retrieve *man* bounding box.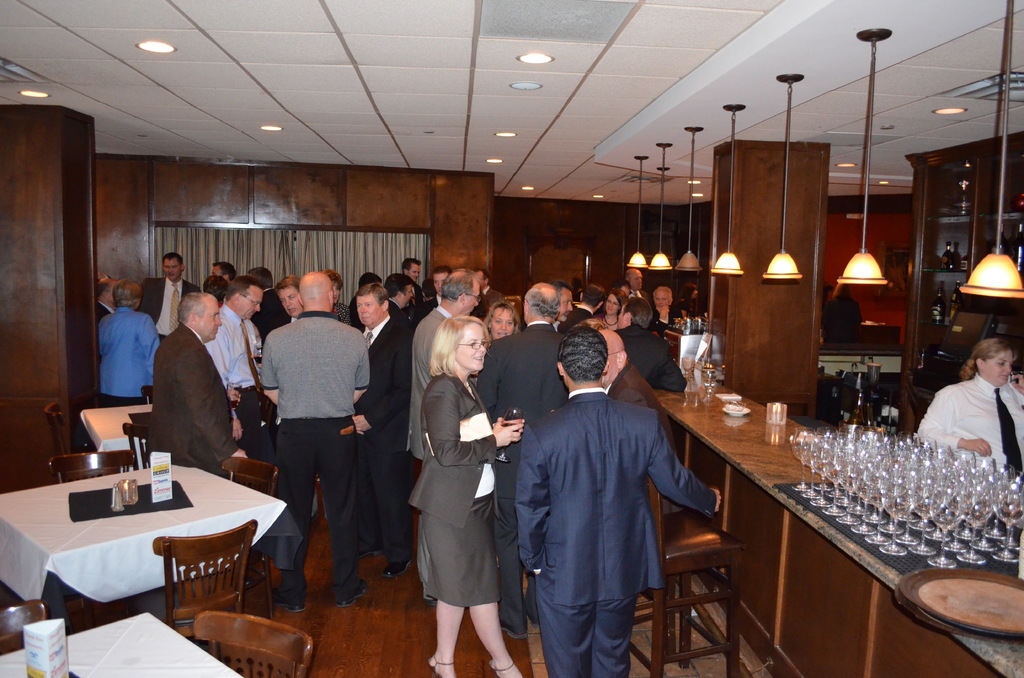
Bounding box: pyautogui.locateOnScreen(626, 264, 654, 296).
